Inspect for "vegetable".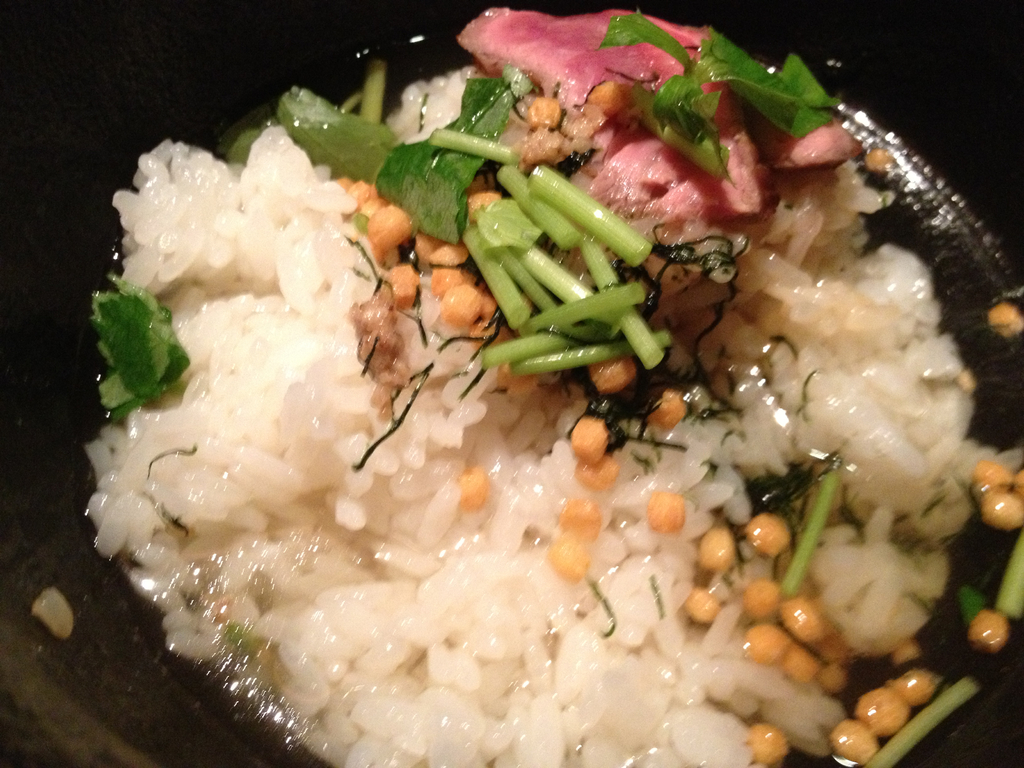
Inspection: <bbox>994, 531, 1023, 620</bbox>.
